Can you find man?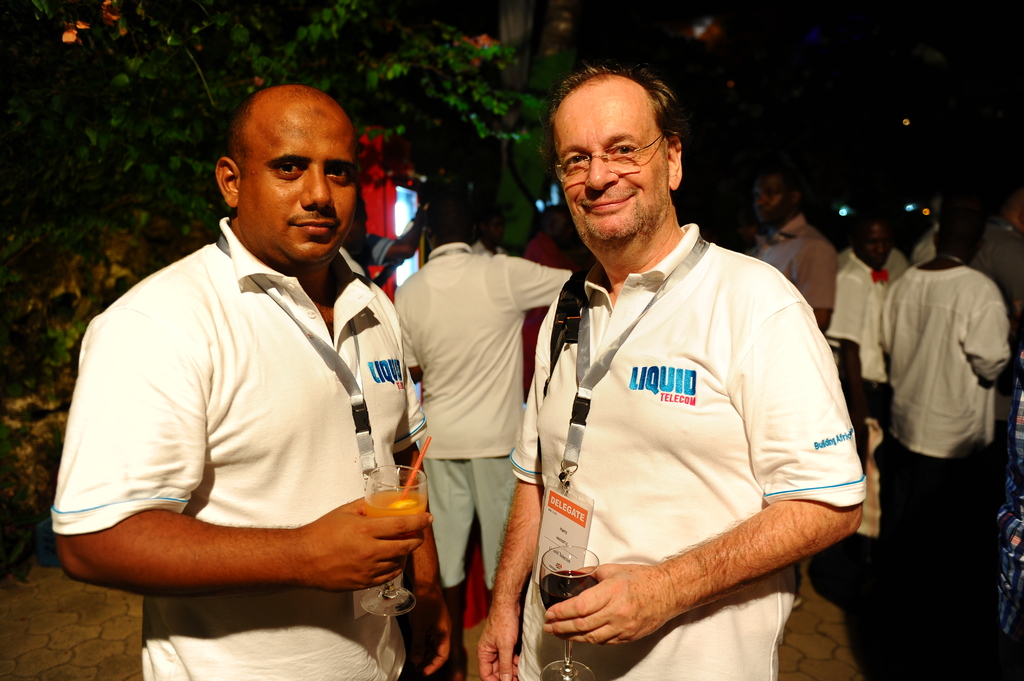
Yes, bounding box: region(45, 67, 447, 662).
